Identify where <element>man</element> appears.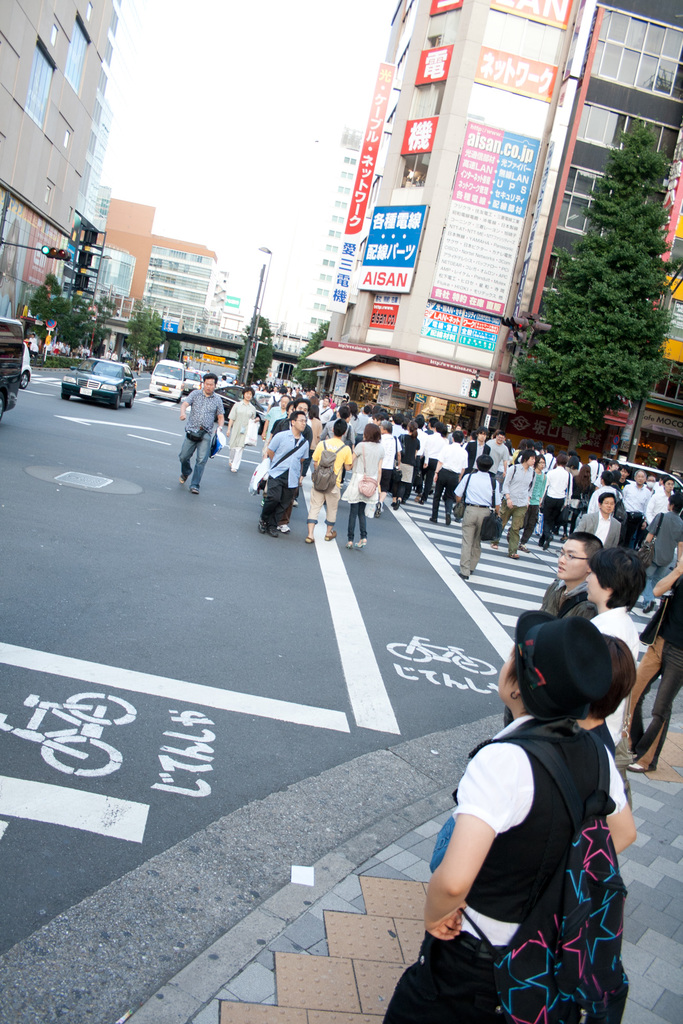
Appears at bbox(394, 619, 634, 1005).
